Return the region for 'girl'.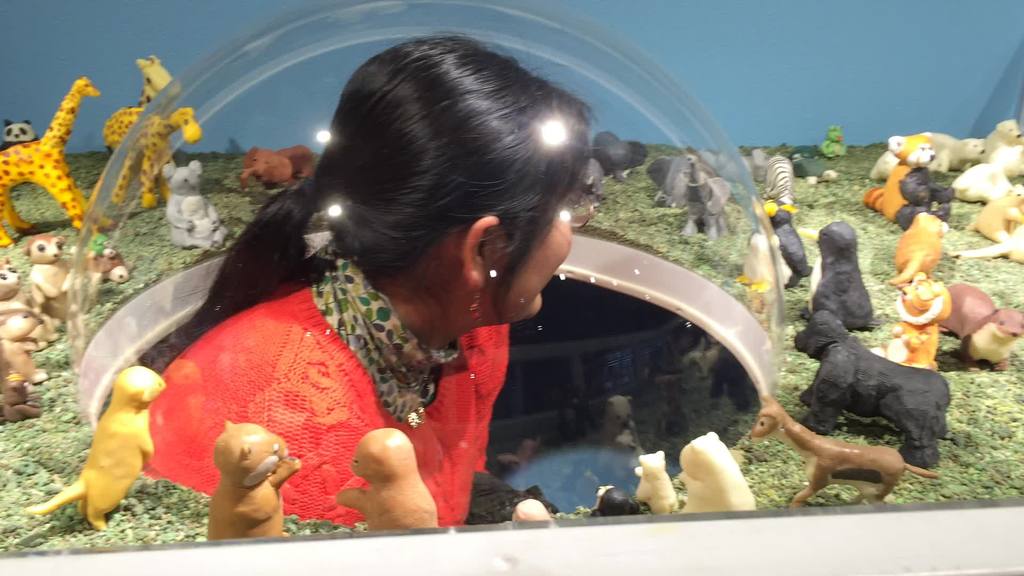
bbox=[141, 29, 596, 529].
